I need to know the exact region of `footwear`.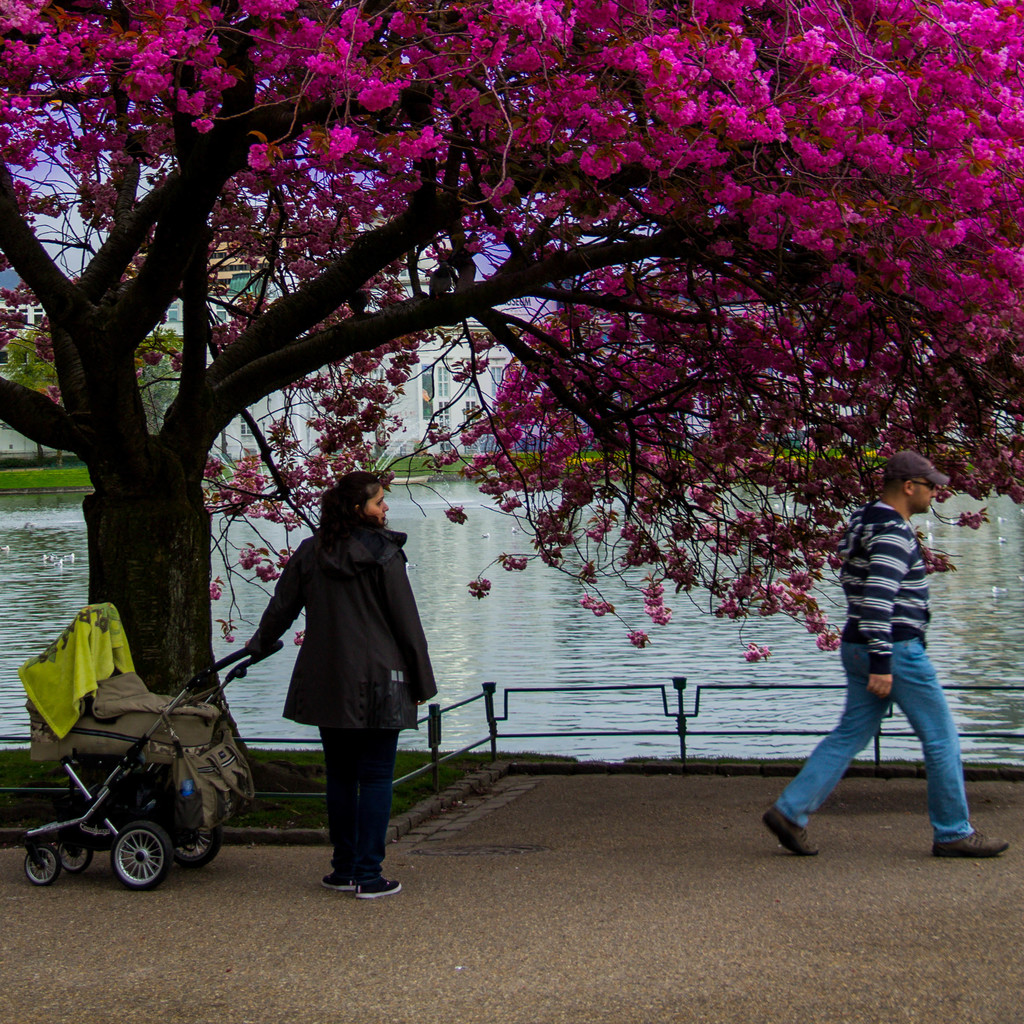
Region: 763/803/815/852.
